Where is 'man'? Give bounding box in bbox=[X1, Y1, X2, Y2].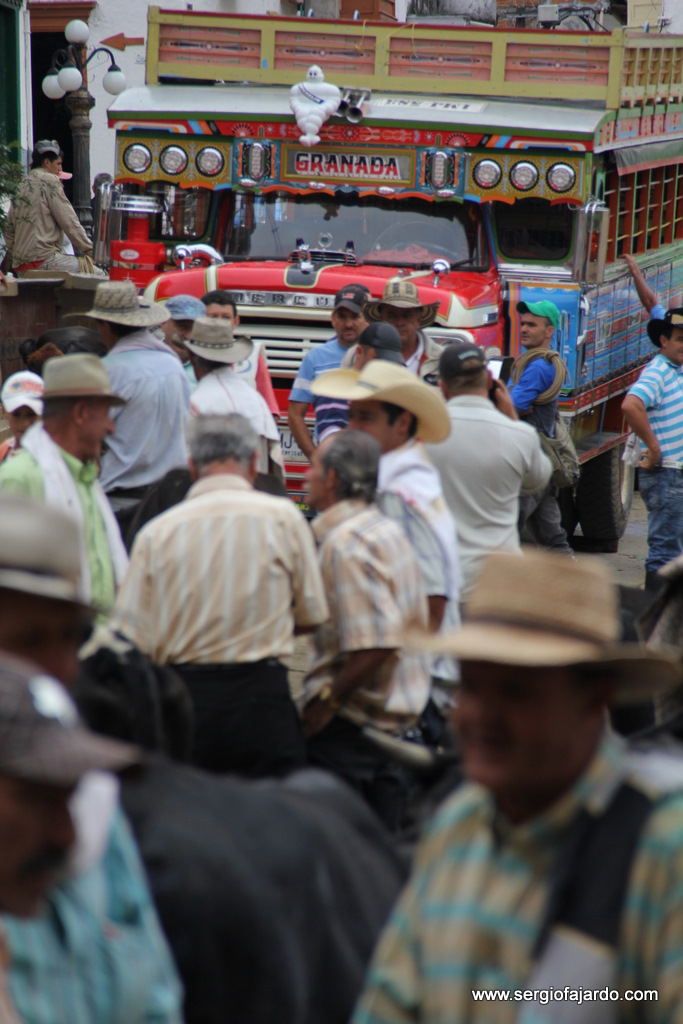
bbox=[98, 408, 349, 811].
